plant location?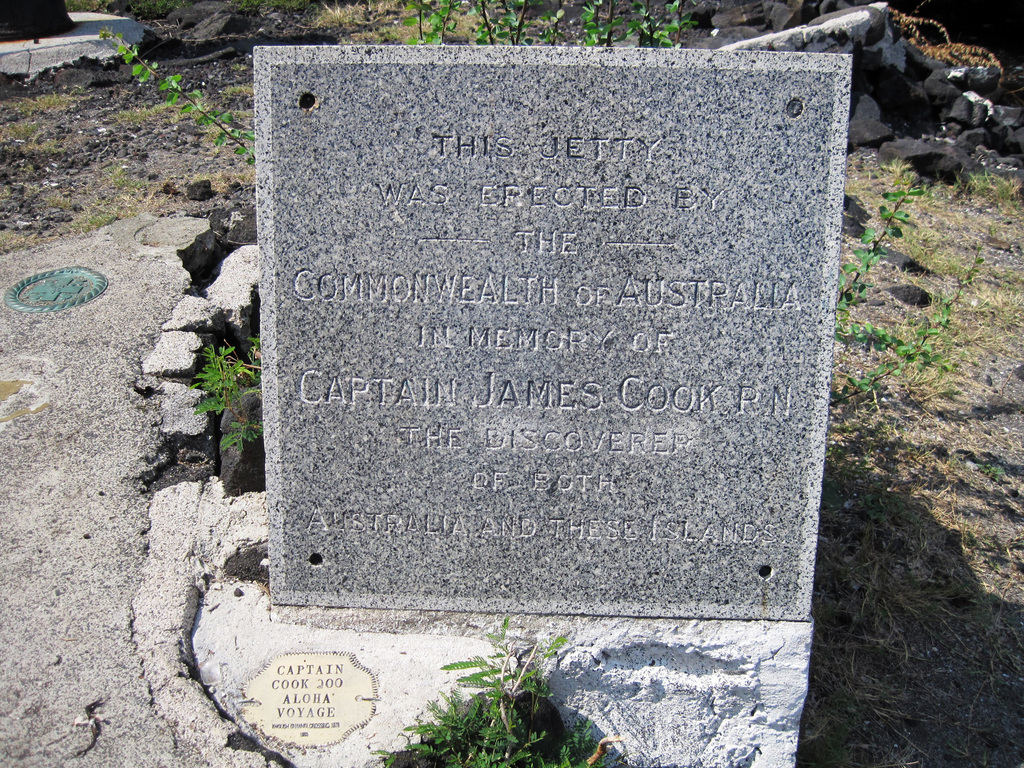
locate(369, 613, 618, 767)
